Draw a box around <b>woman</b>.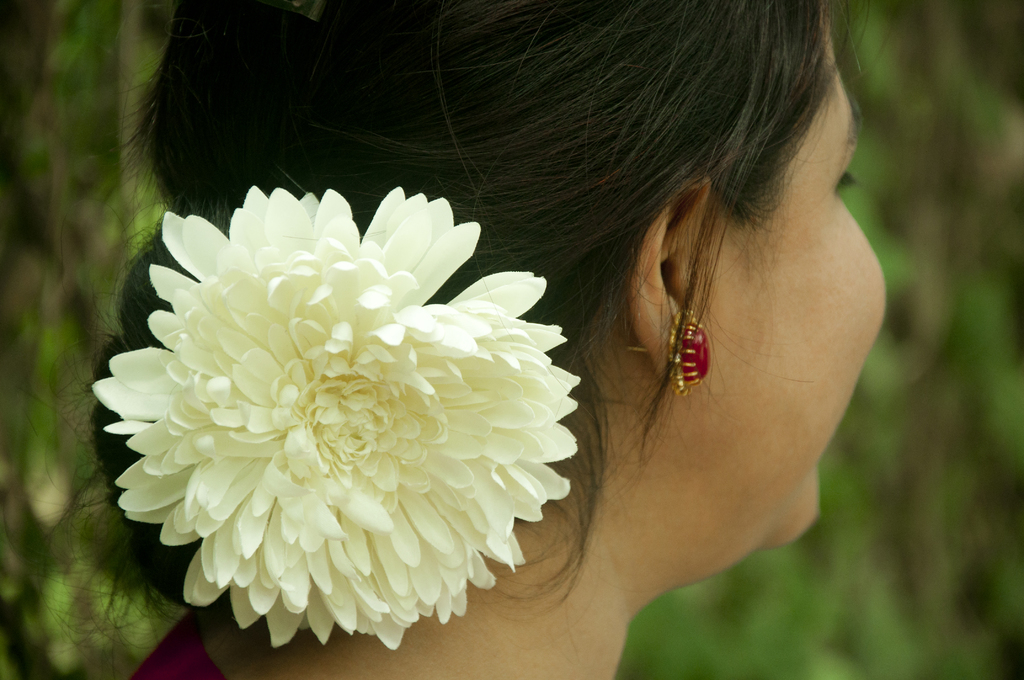
[x1=284, y1=17, x2=892, y2=645].
